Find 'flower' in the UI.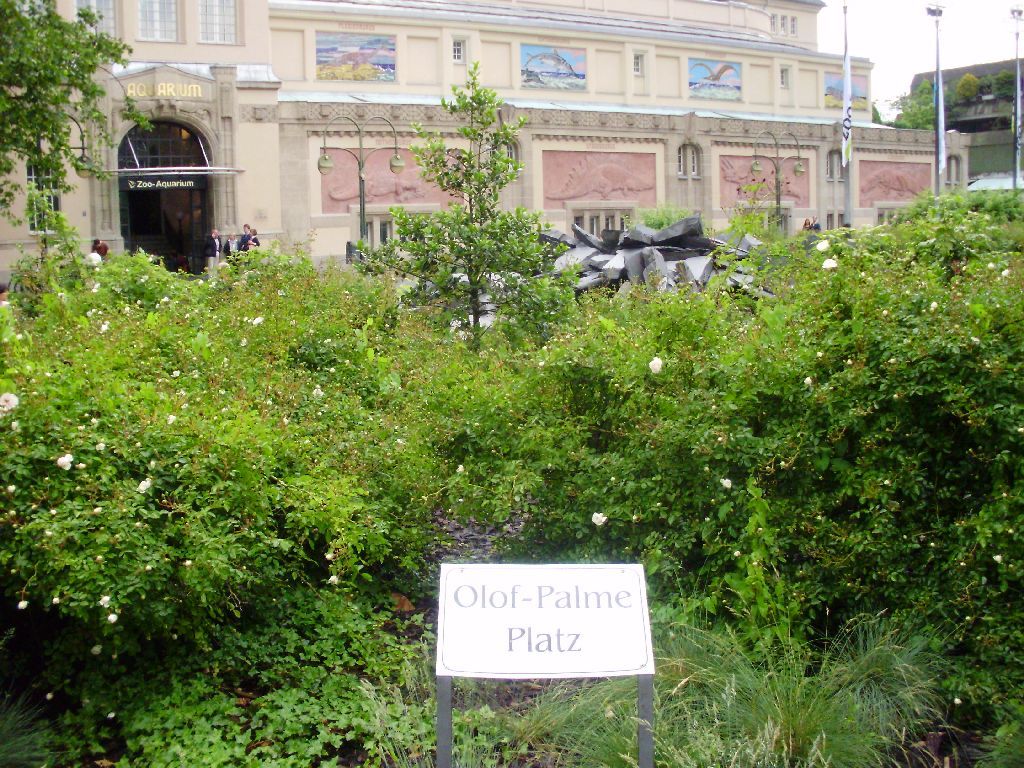
UI element at region(108, 712, 112, 717).
